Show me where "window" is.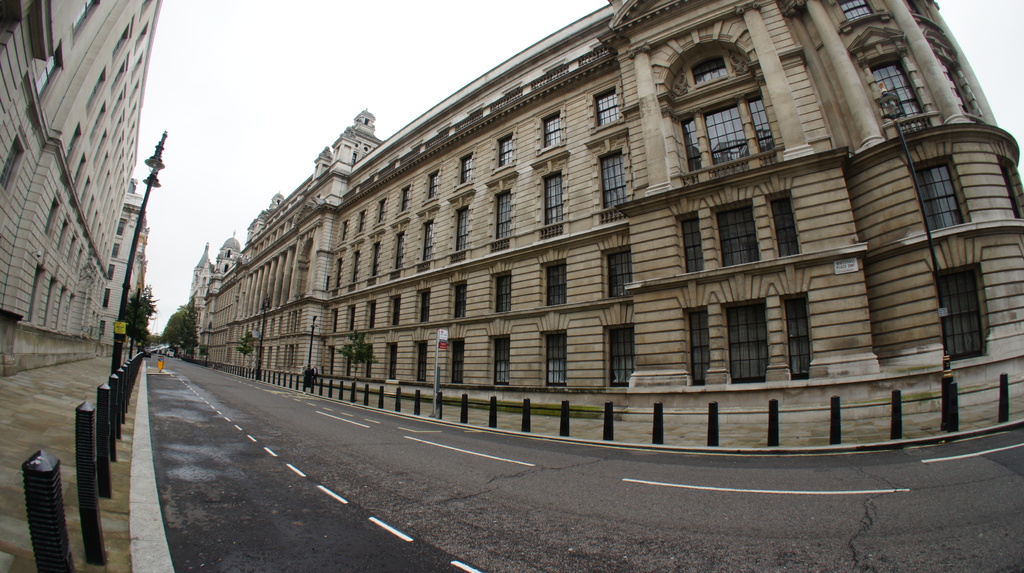
"window" is at {"x1": 352, "y1": 153, "x2": 357, "y2": 161}.
